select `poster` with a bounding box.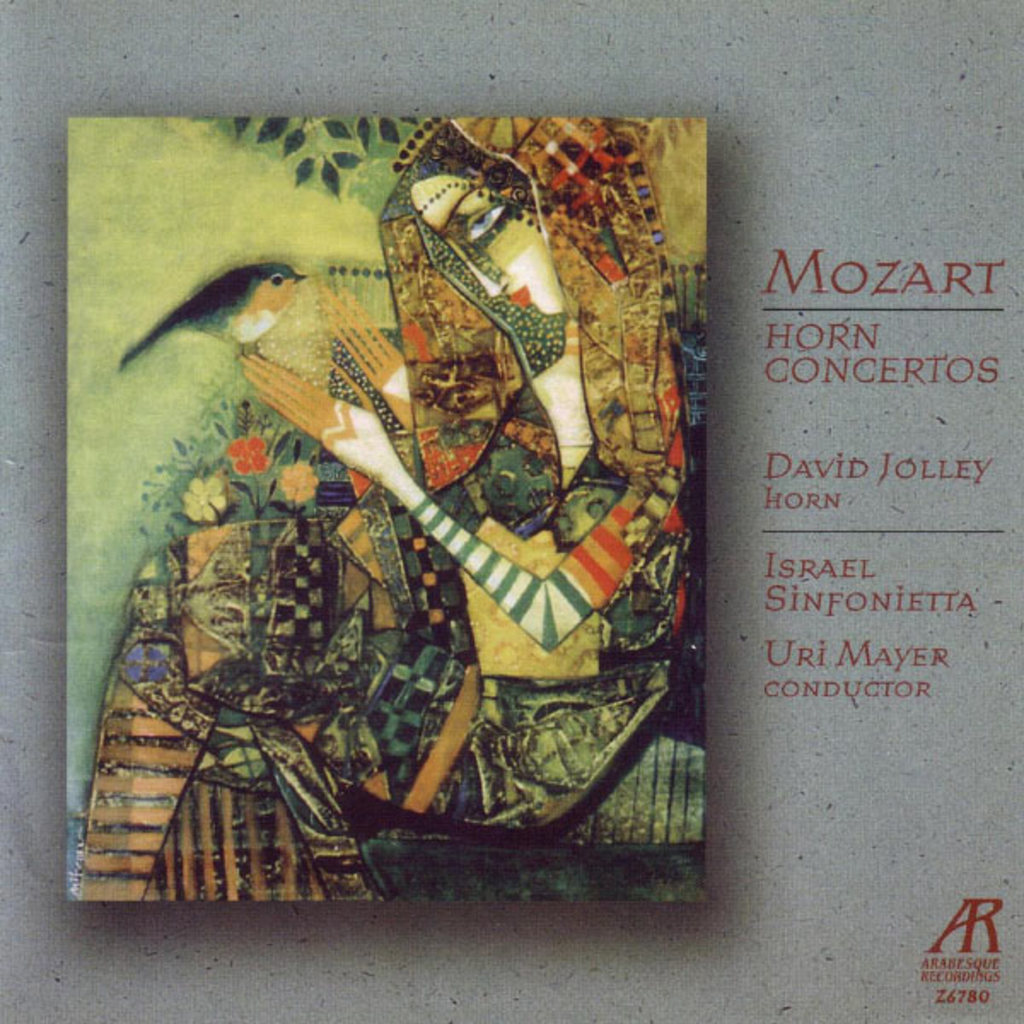
pyautogui.locateOnScreen(72, 111, 707, 910).
